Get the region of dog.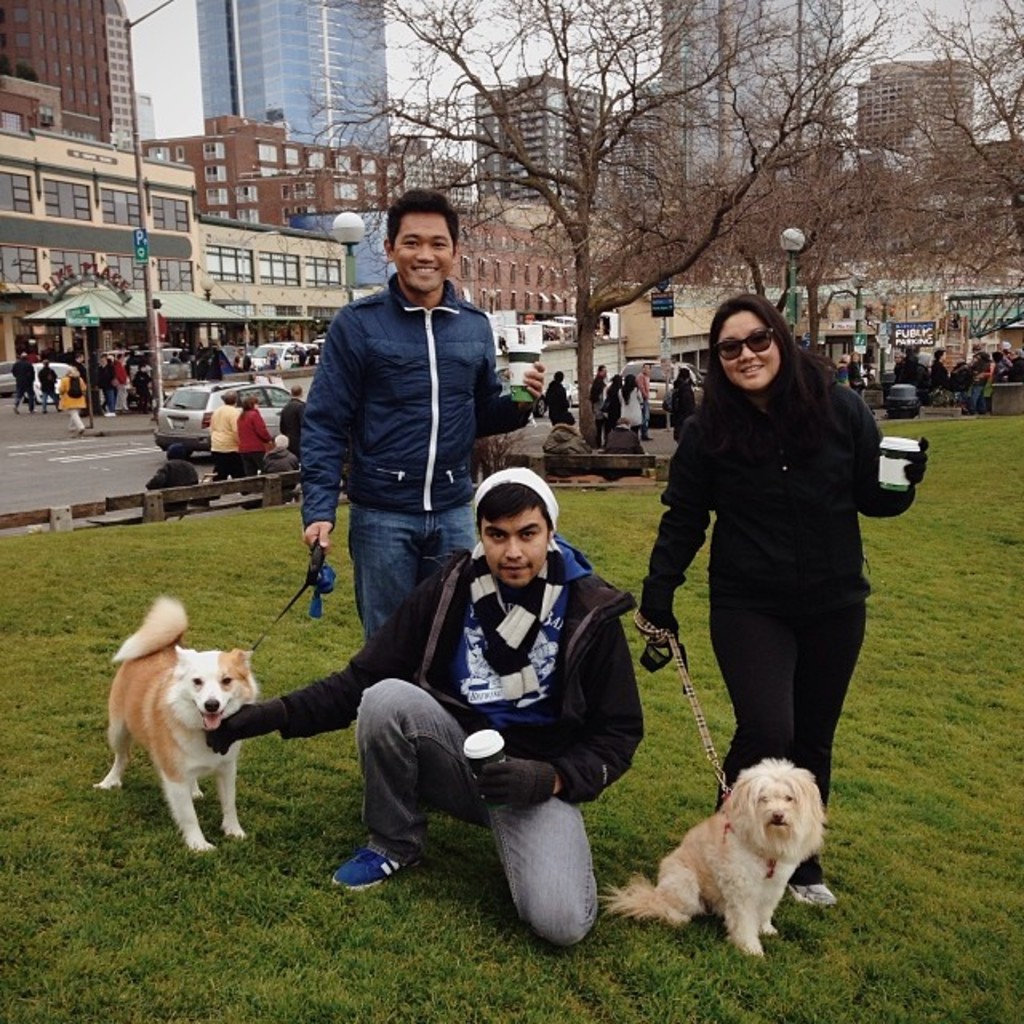
(x1=88, y1=595, x2=259, y2=861).
